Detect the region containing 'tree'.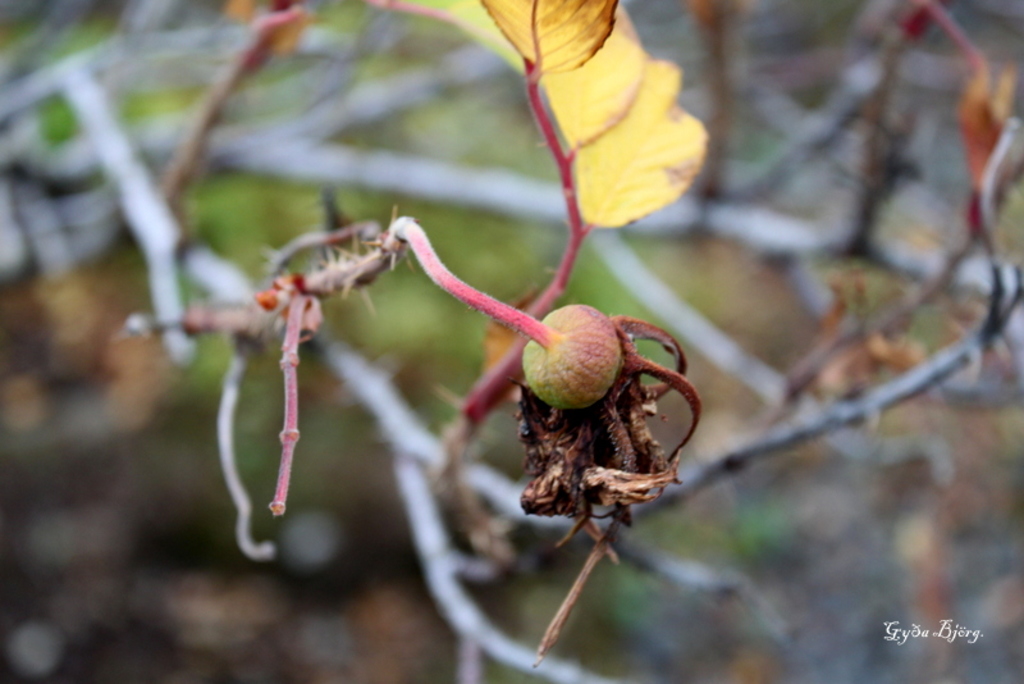
x1=0, y1=6, x2=1023, y2=674.
